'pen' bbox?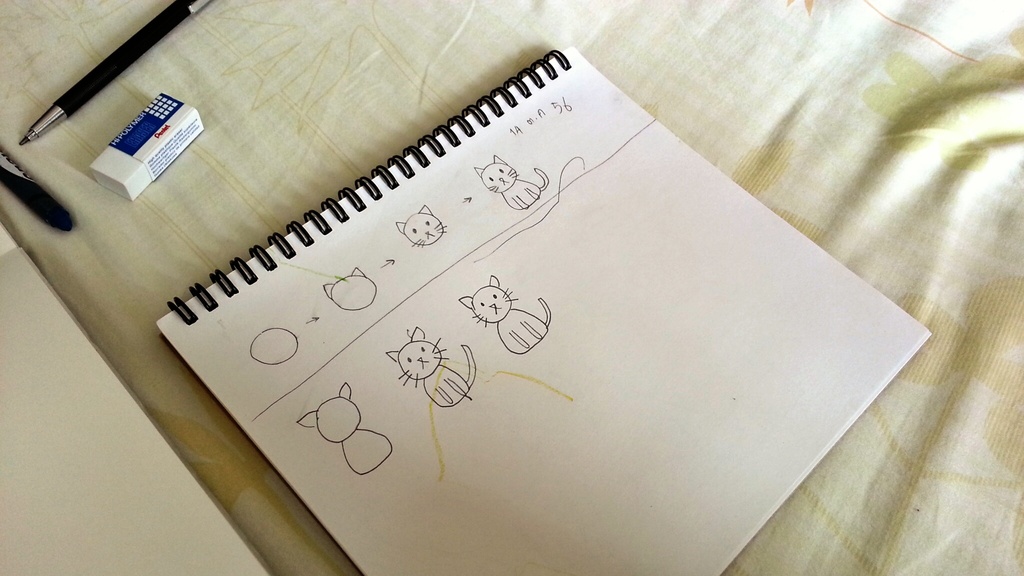
rect(17, 0, 227, 148)
